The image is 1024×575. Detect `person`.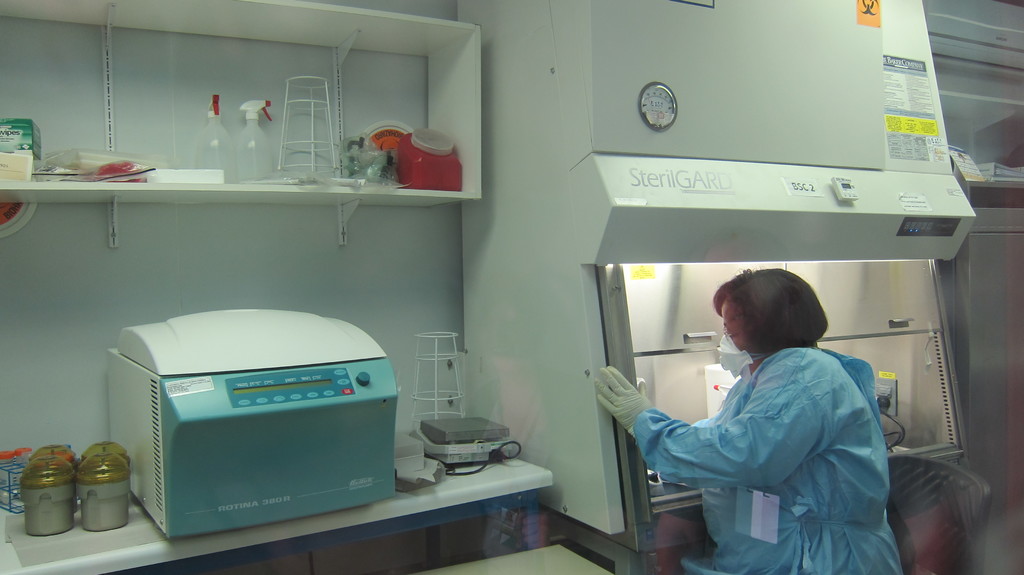
Detection: bbox(616, 262, 893, 565).
